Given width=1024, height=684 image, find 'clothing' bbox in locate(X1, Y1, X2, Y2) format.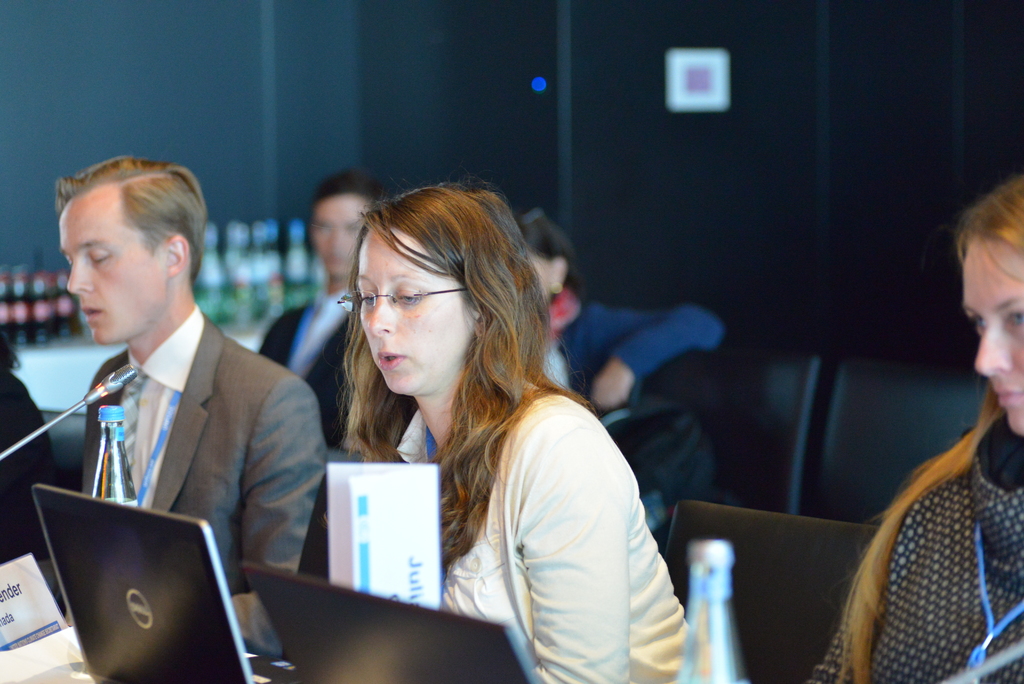
locate(376, 375, 692, 683).
